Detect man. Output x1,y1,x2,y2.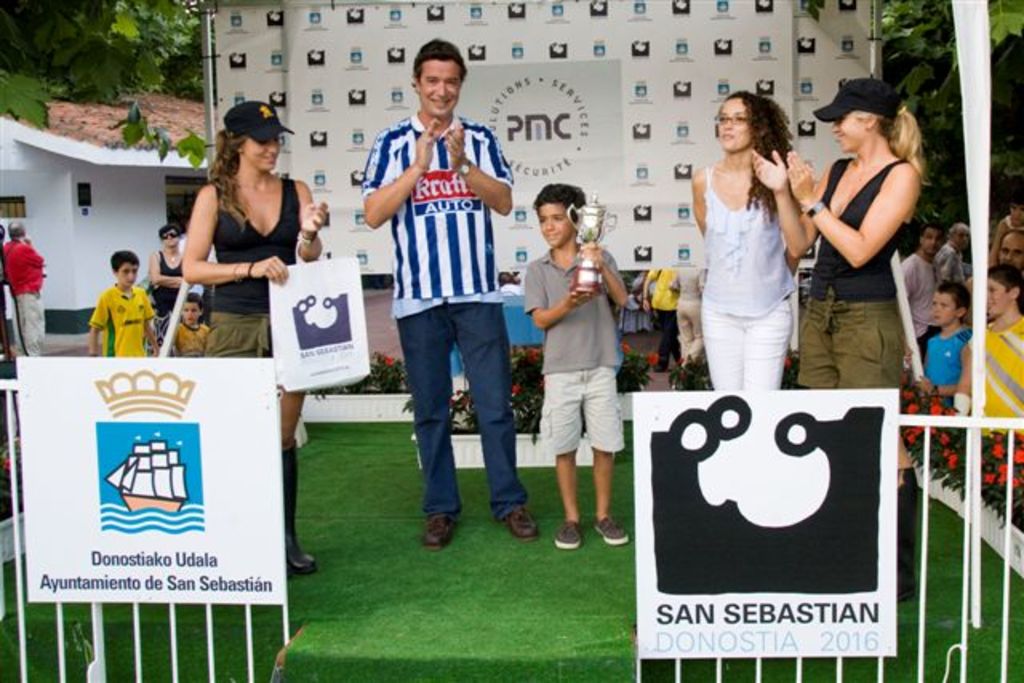
360,56,534,534.
